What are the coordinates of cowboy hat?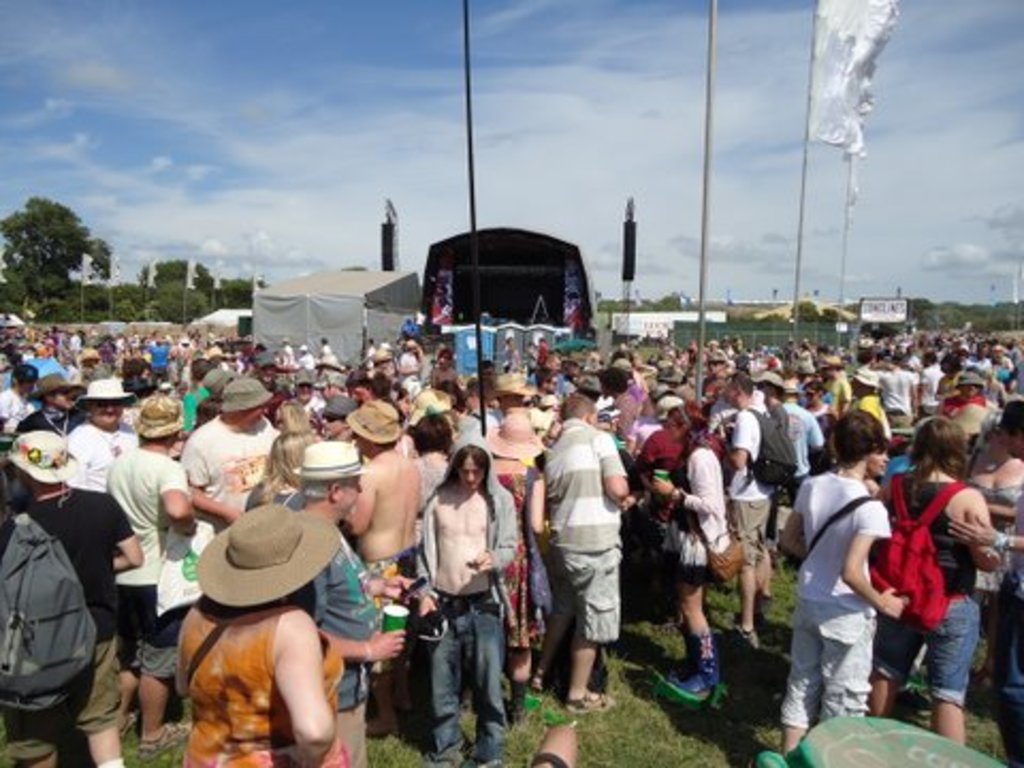
350,399,395,450.
